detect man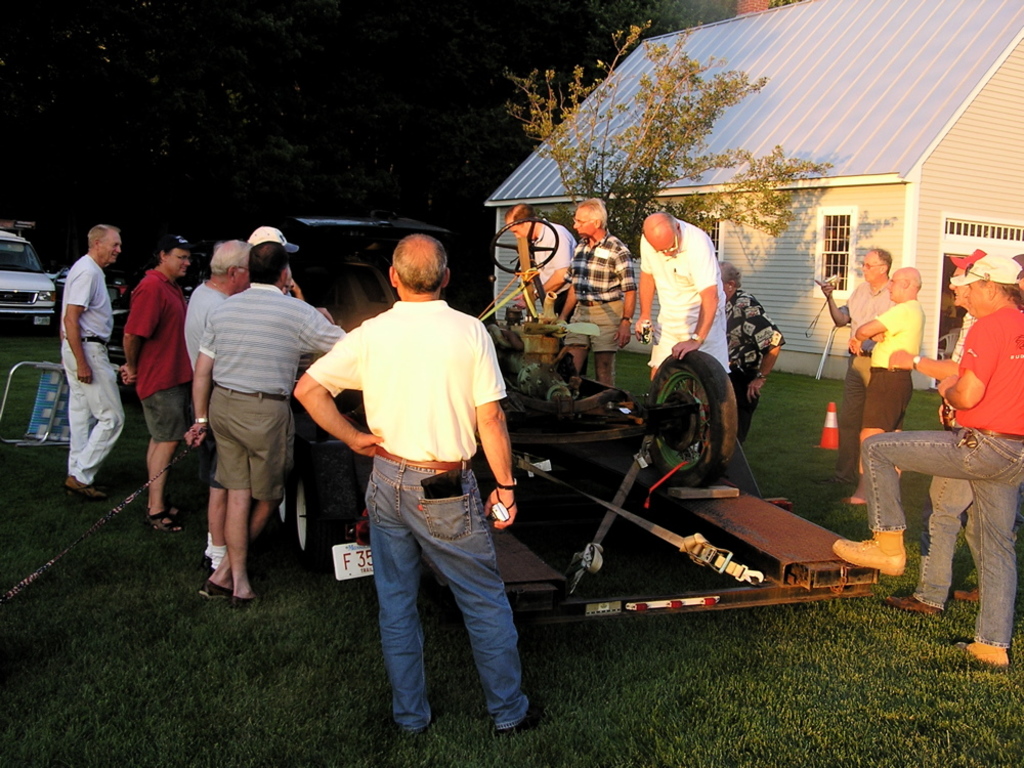
635, 217, 729, 473
